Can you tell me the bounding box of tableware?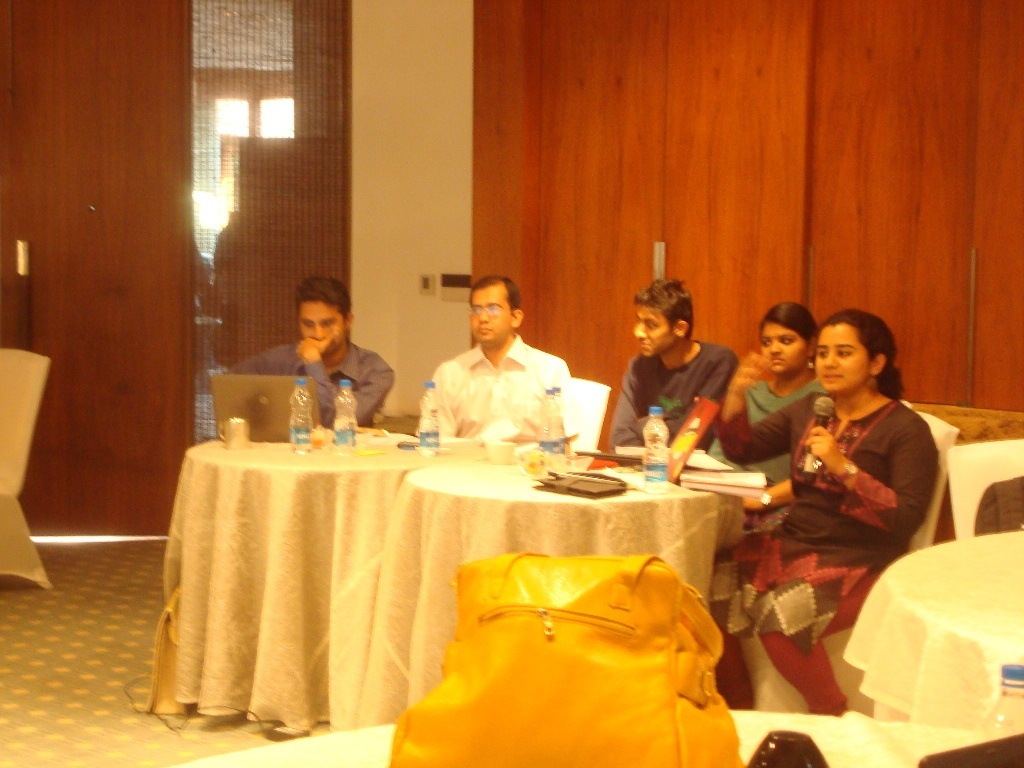
l=218, t=418, r=248, b=450.
